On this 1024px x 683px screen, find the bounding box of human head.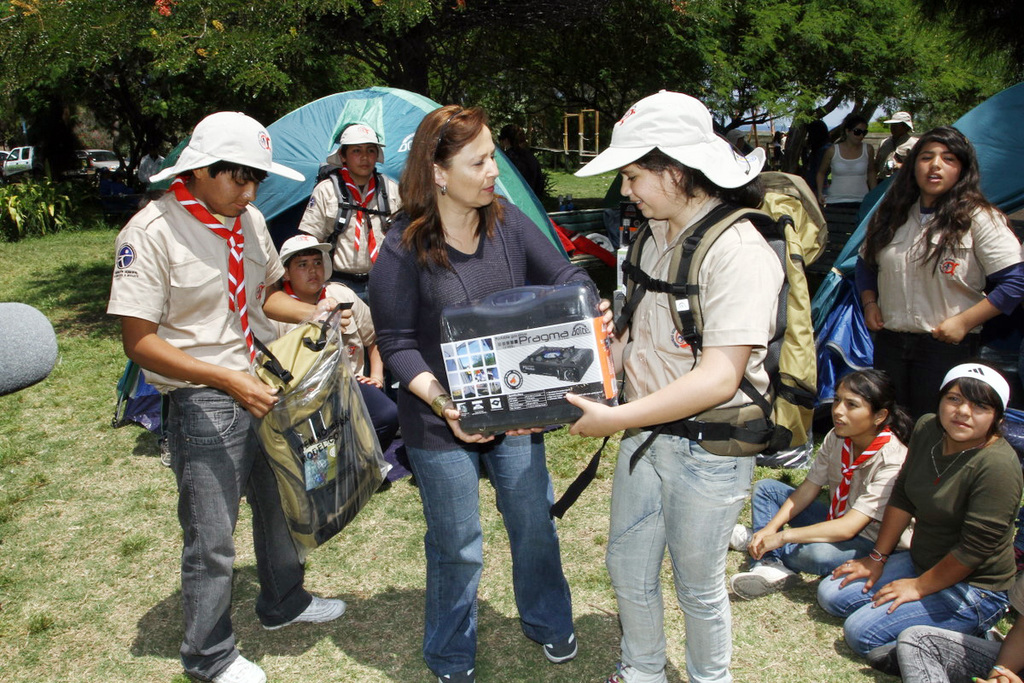
Bounding box: <region>414, 102, 498, 207</region>.
